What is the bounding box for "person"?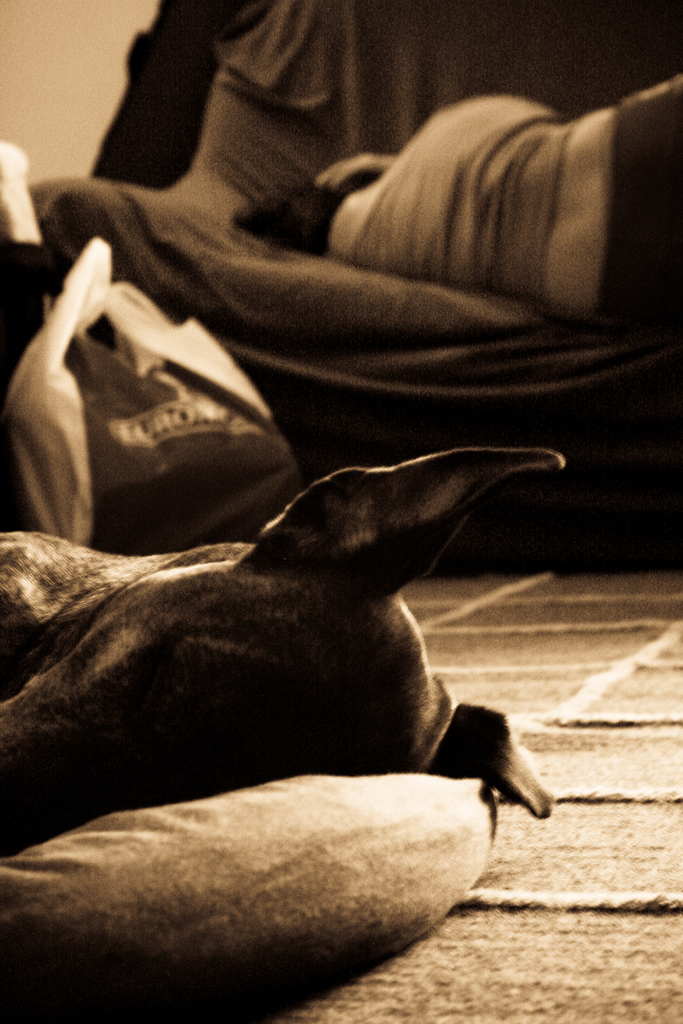
[x1=231, y1=73, x2=682, y2=348].
